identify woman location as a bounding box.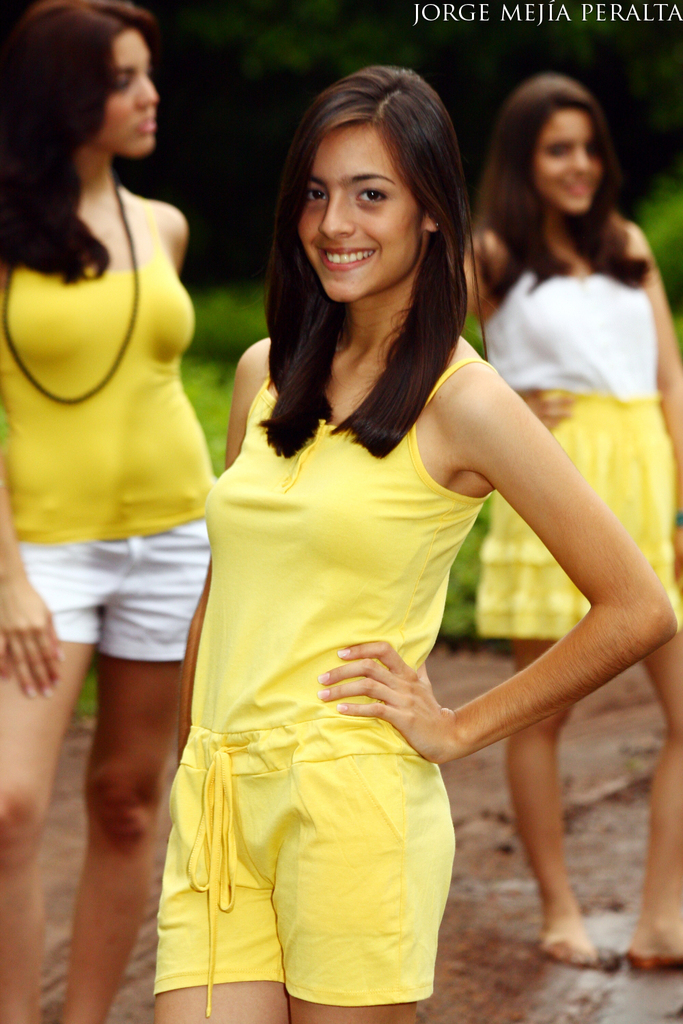
rect(149, 71, 671, 1021).
